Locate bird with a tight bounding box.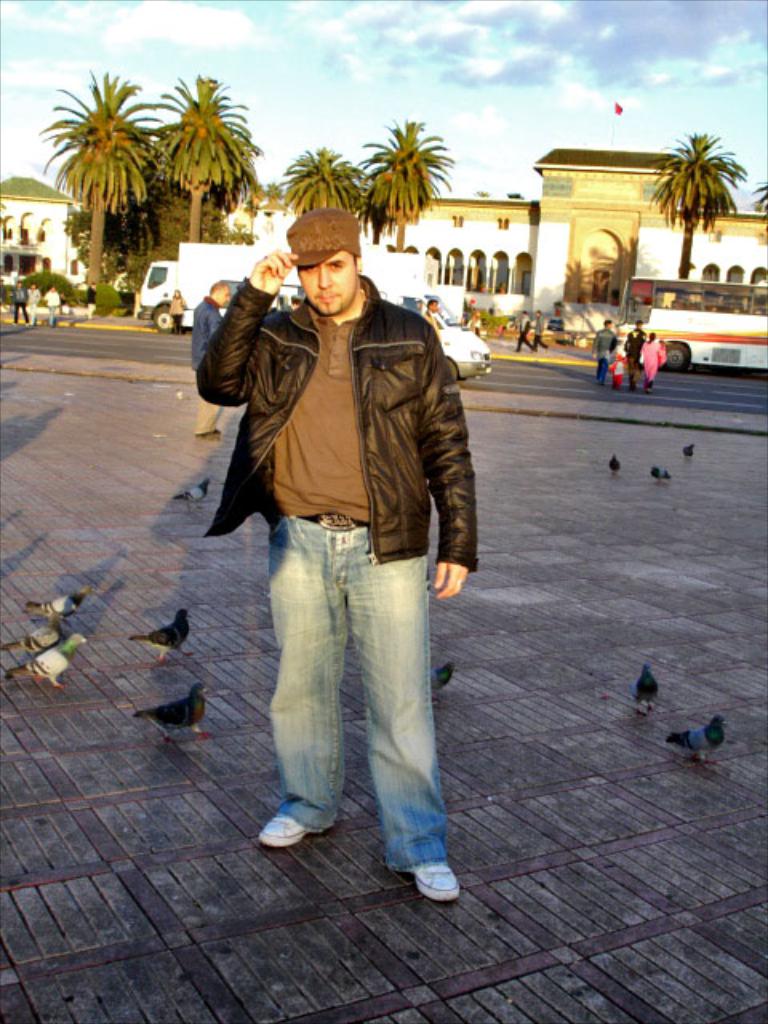
<bbox>131, 678, 210, 752</bbox>.
